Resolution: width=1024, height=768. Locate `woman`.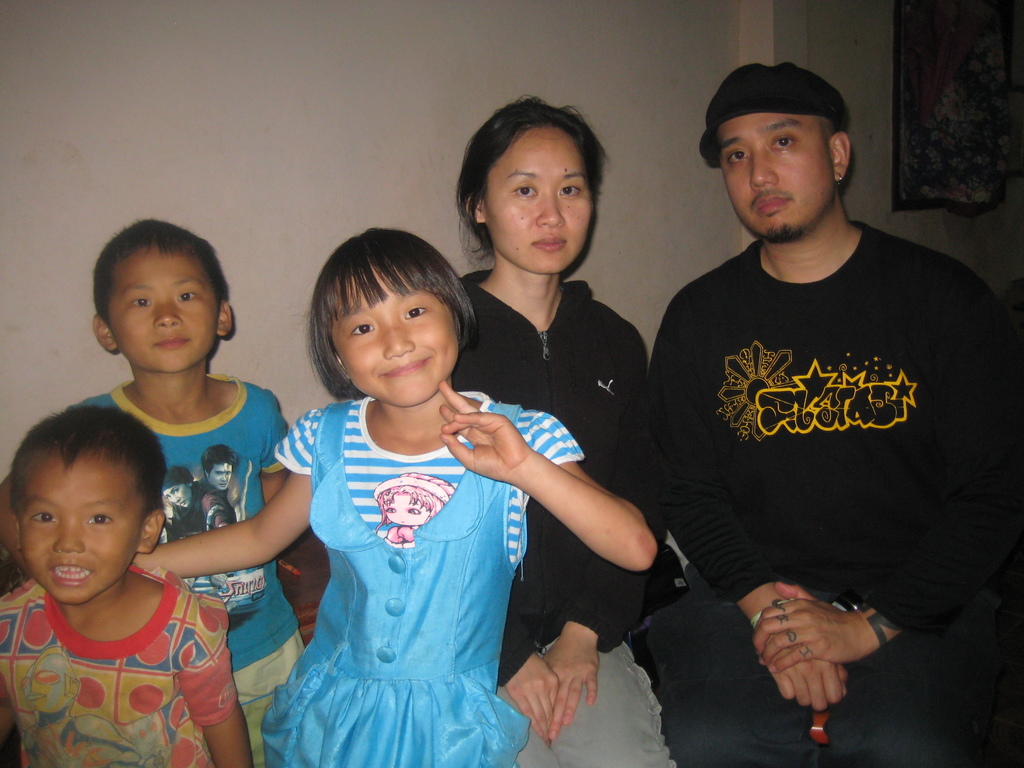
(450, 98, 688, 767).
